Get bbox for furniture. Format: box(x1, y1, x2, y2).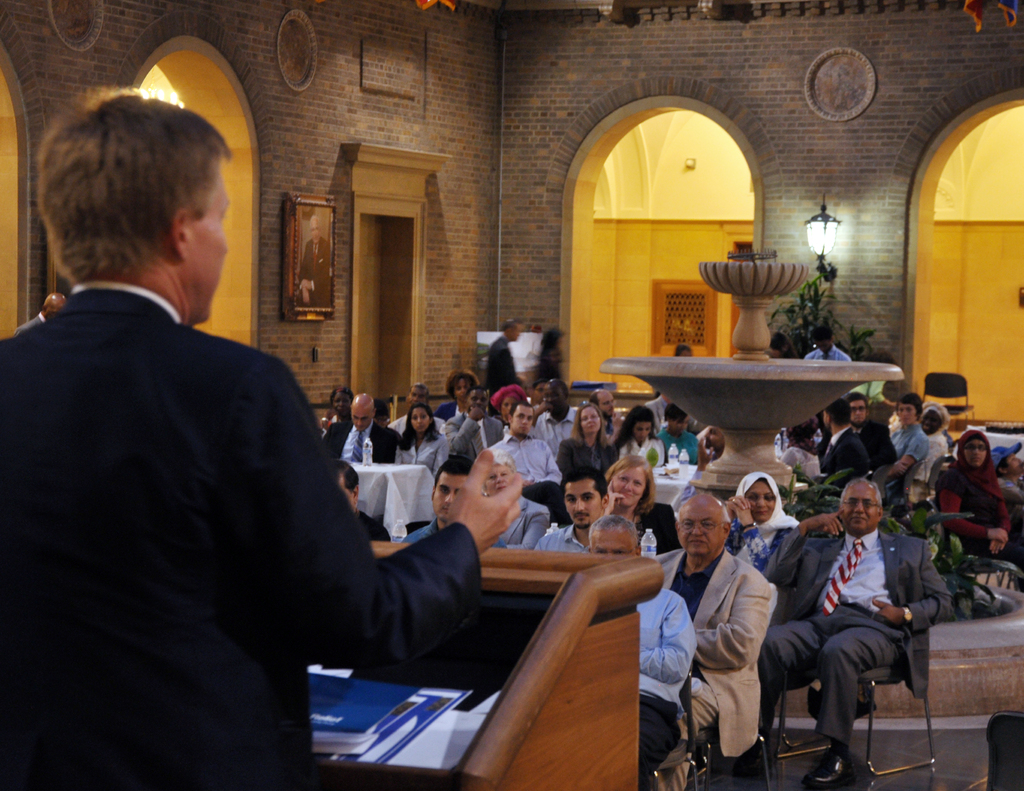
box(372, 542, 662, 790).
